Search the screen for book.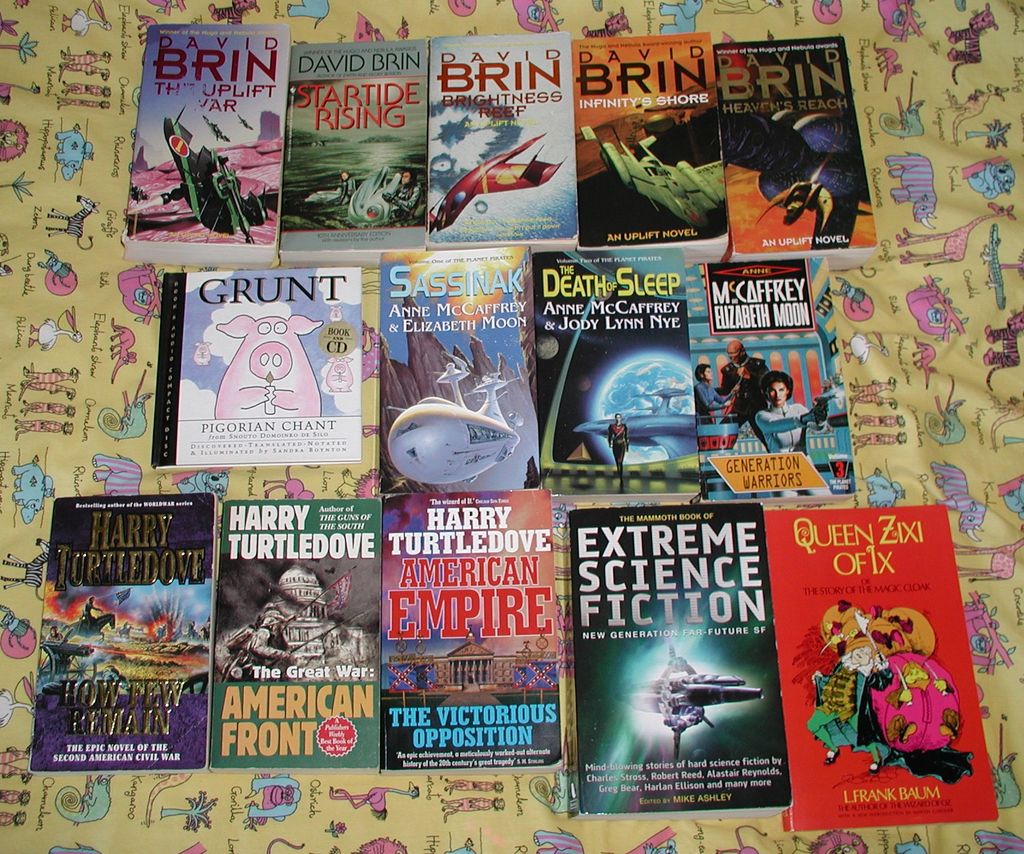
Found at {"left": 708, "top": 34, "right": 883, "bottom": 262}.
